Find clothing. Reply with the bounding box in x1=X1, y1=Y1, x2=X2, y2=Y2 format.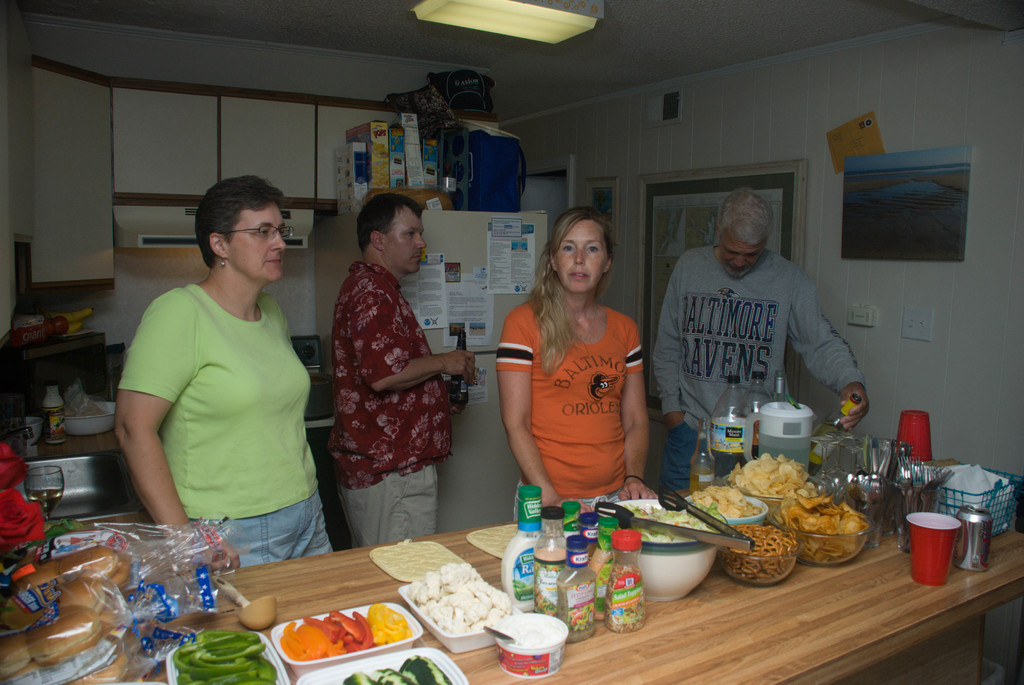
x1=506, y1=280, x2=650, y2=509.
